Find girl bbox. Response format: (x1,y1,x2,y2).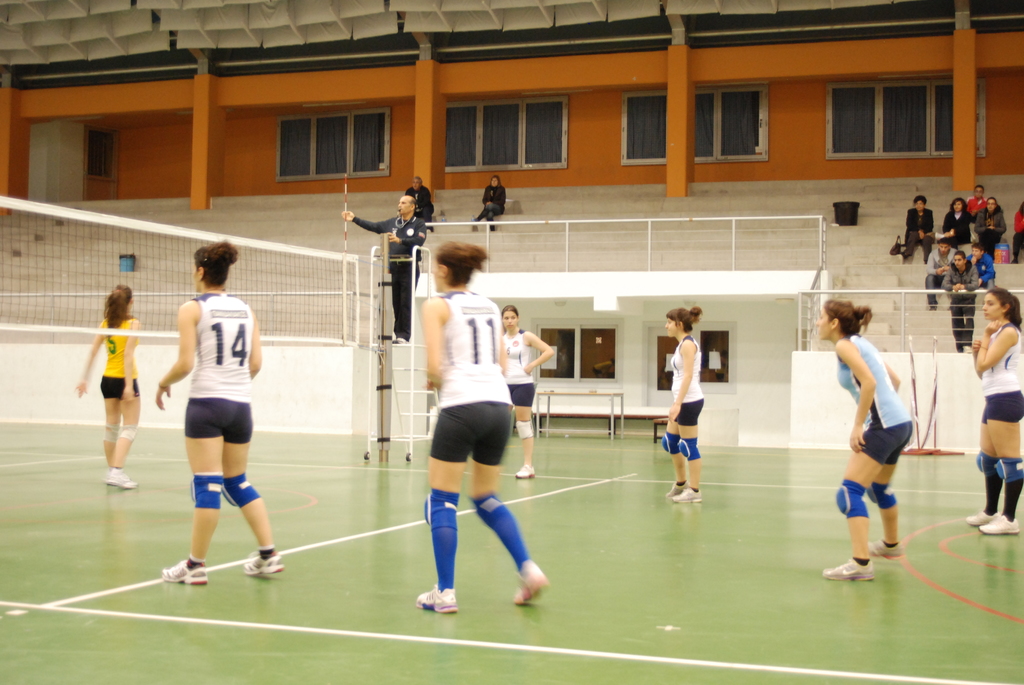
(662,310,704,497).
